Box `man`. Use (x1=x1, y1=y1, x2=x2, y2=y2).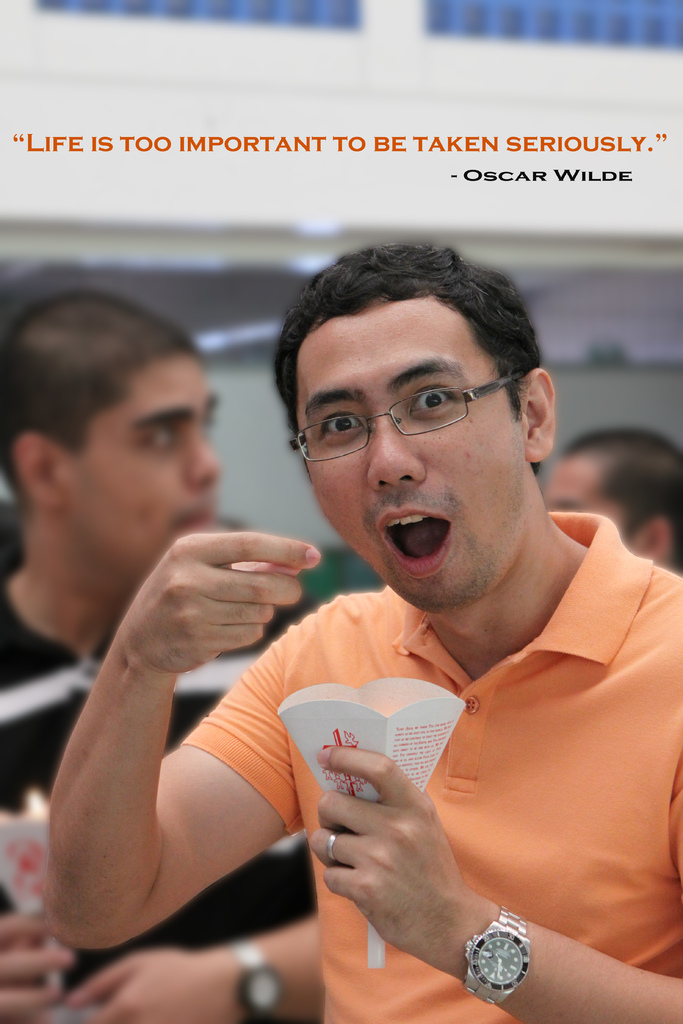
(x1=545, y1=428, x2=682, y2=573).
